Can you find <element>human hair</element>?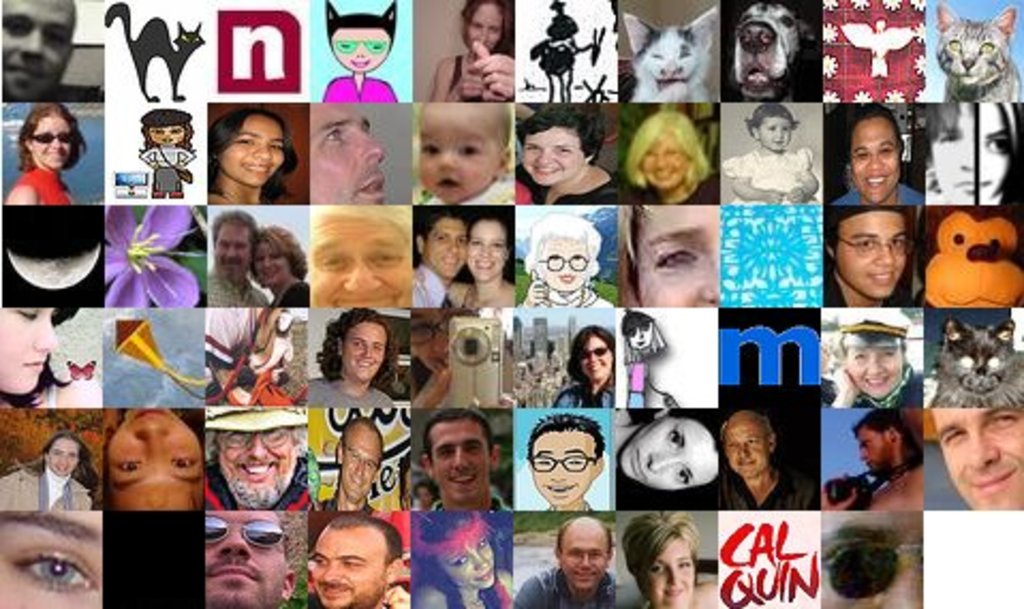
Yes, bounding box: 744/98/800/132.
